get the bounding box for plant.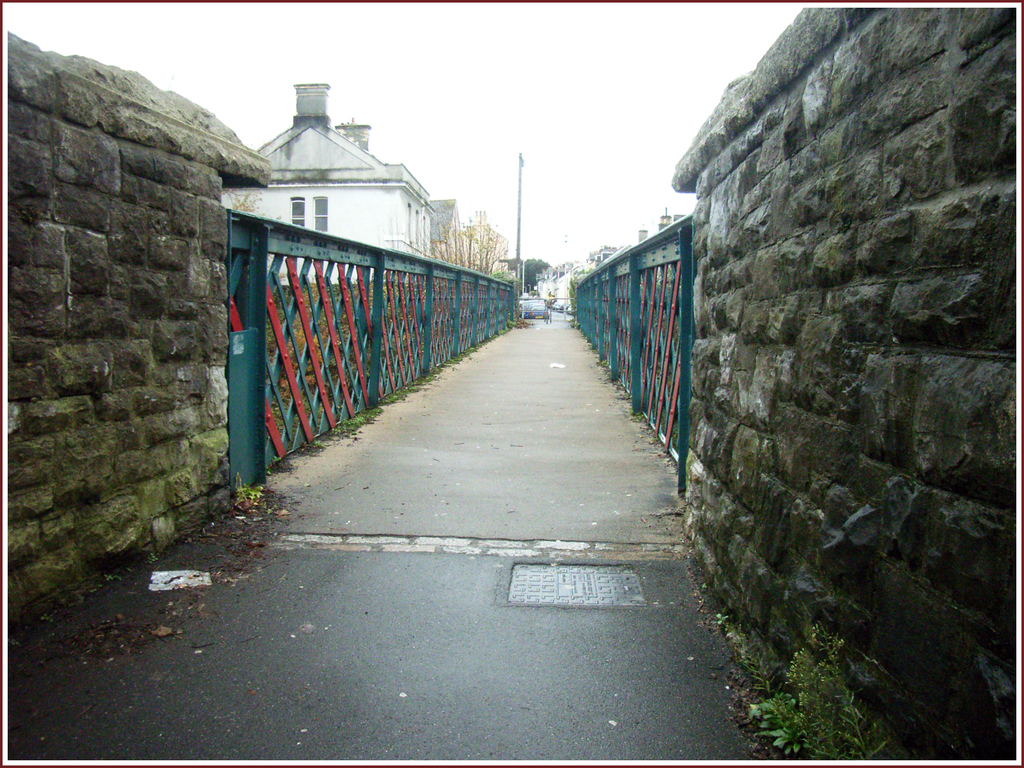
pyautogui.locateOnScreen(385, 351, 445, 409).
